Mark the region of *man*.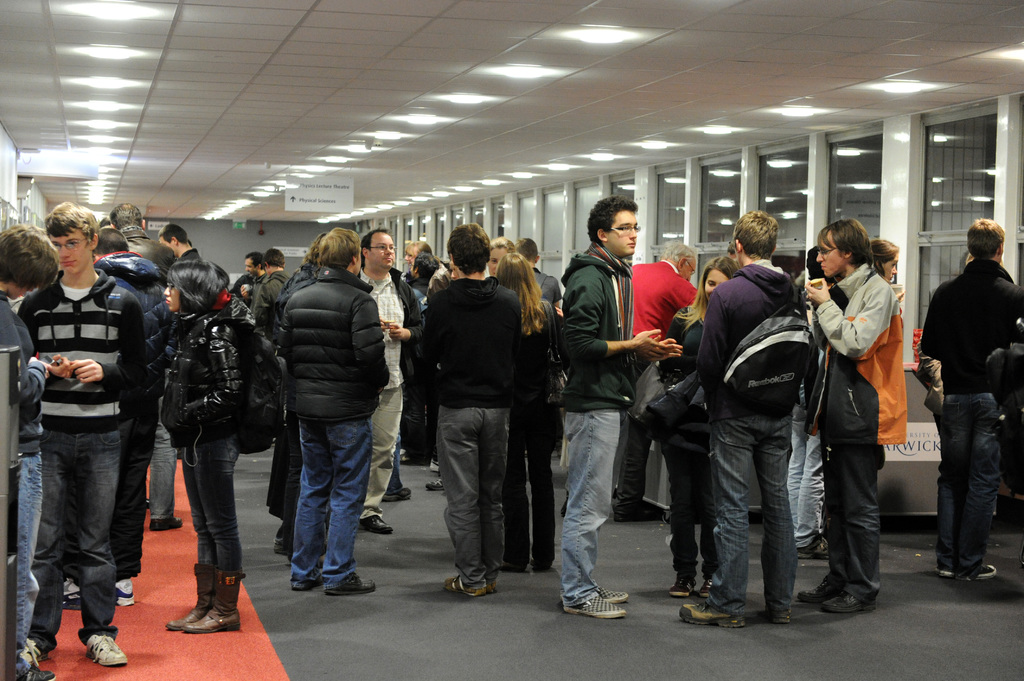
Region: 0 220 61 680.
